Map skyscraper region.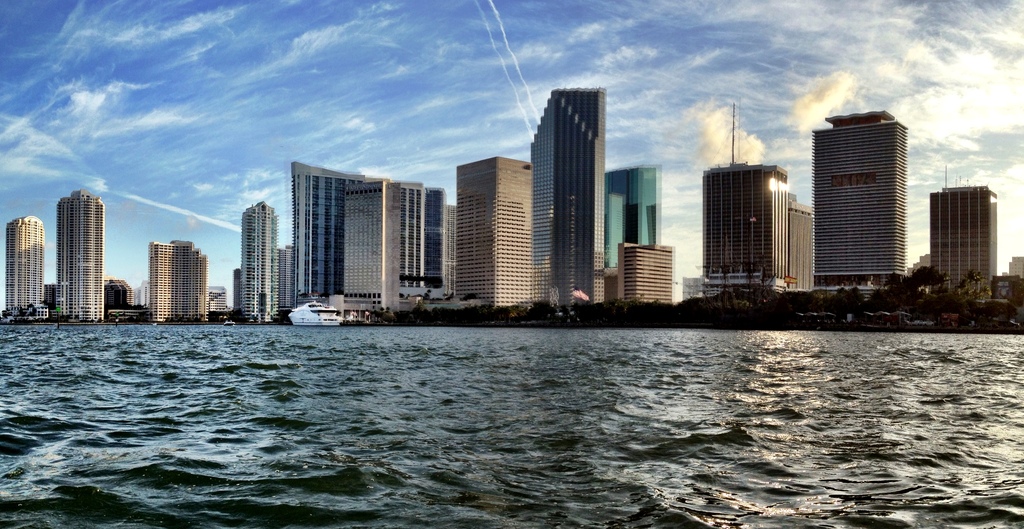
Mapped to x1=56, y1=192, x2=106, y2=320.
